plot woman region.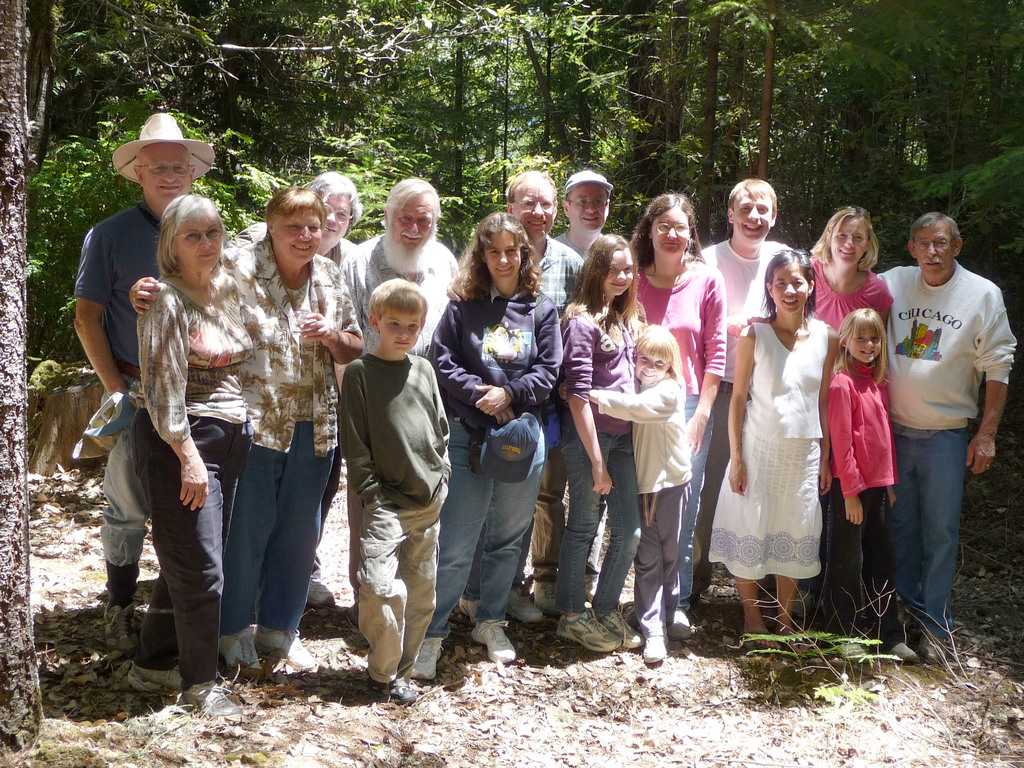
Plotted at bbox=(621, 193, 726, 640).
